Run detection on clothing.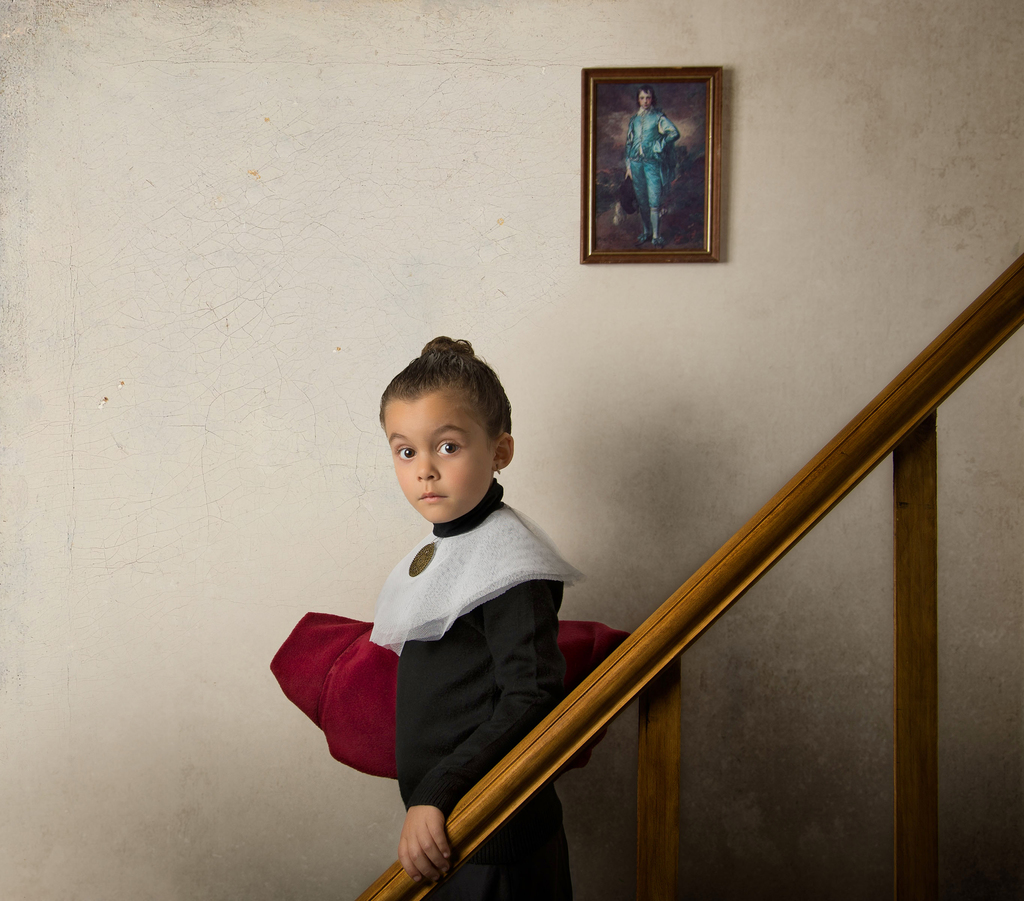
Result: <box>625,106,678,244</box>.
